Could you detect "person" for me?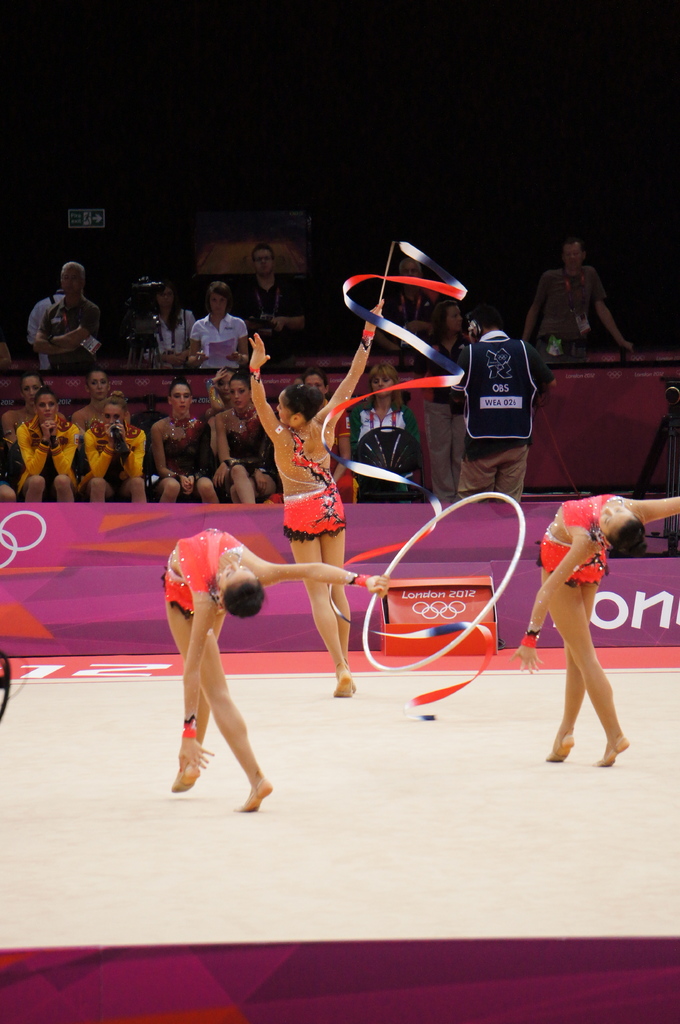
Detection result: [left=210, top=372, right=278, bottom=501].
